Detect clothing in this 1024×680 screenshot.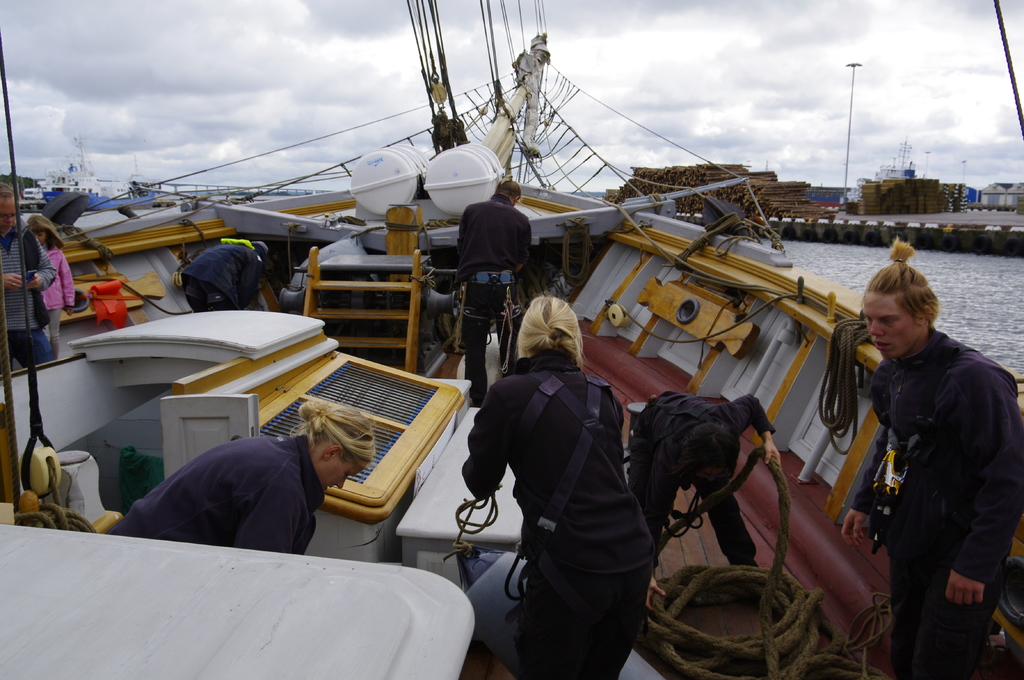
Detection: pyautogui.locateOnScreen(180, 239, 266, 317).
